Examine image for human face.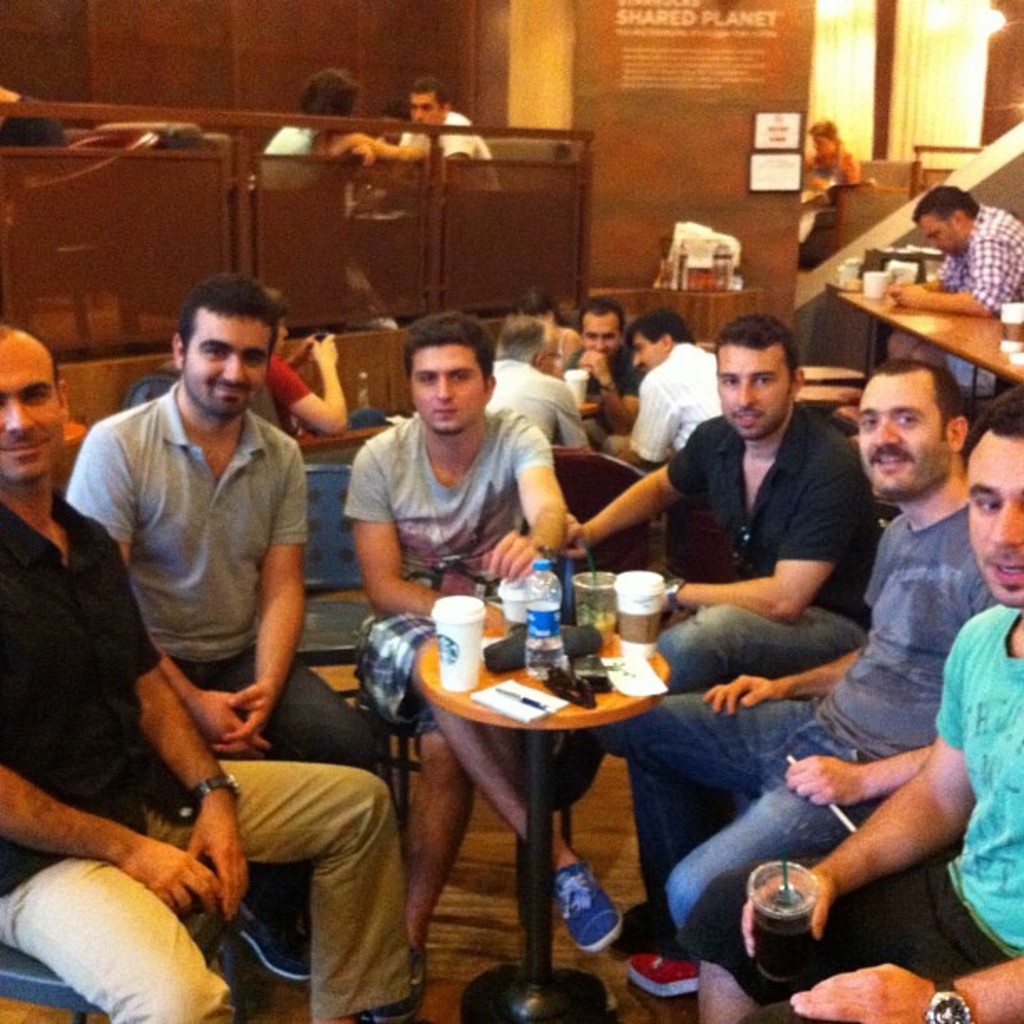
Examination result: detection(0, 331, 65, 482).
